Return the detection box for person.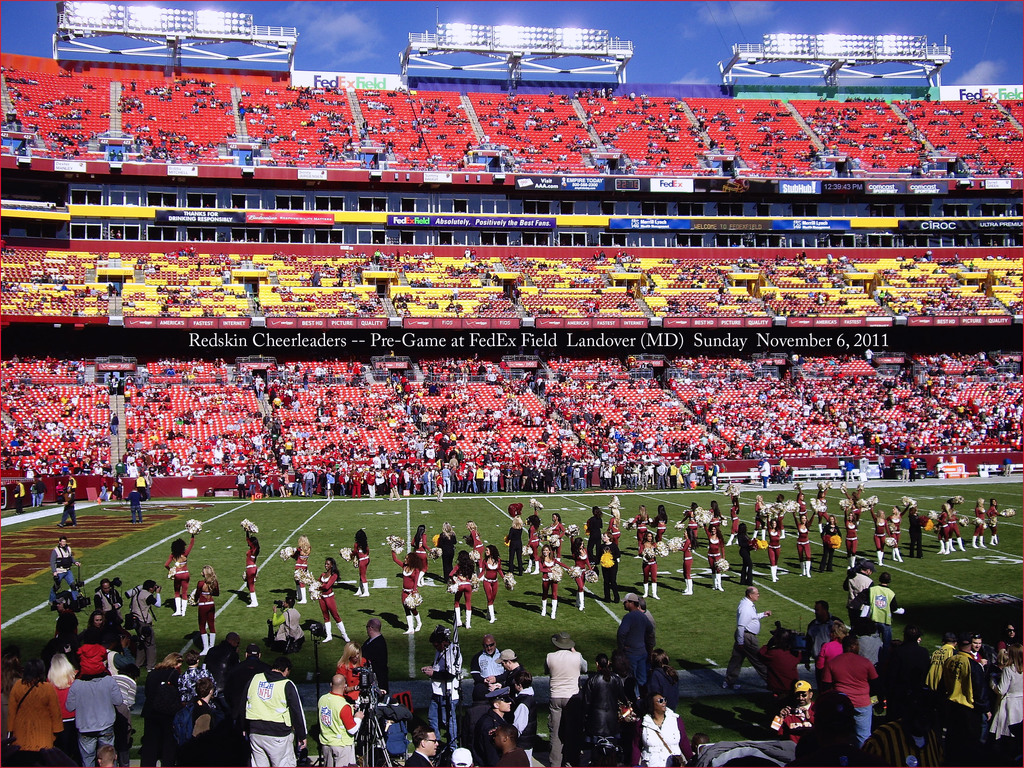
box=[287, 534, 312, 604].
